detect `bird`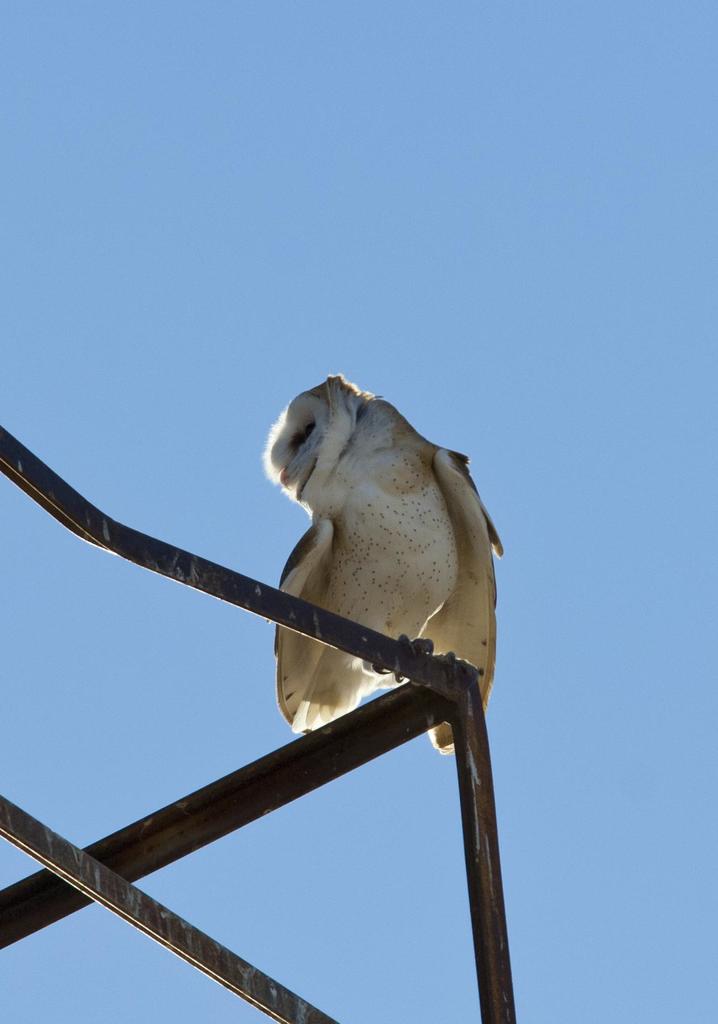
{"left": 265, "top": 374, "right": 517, "bottom": 739}
